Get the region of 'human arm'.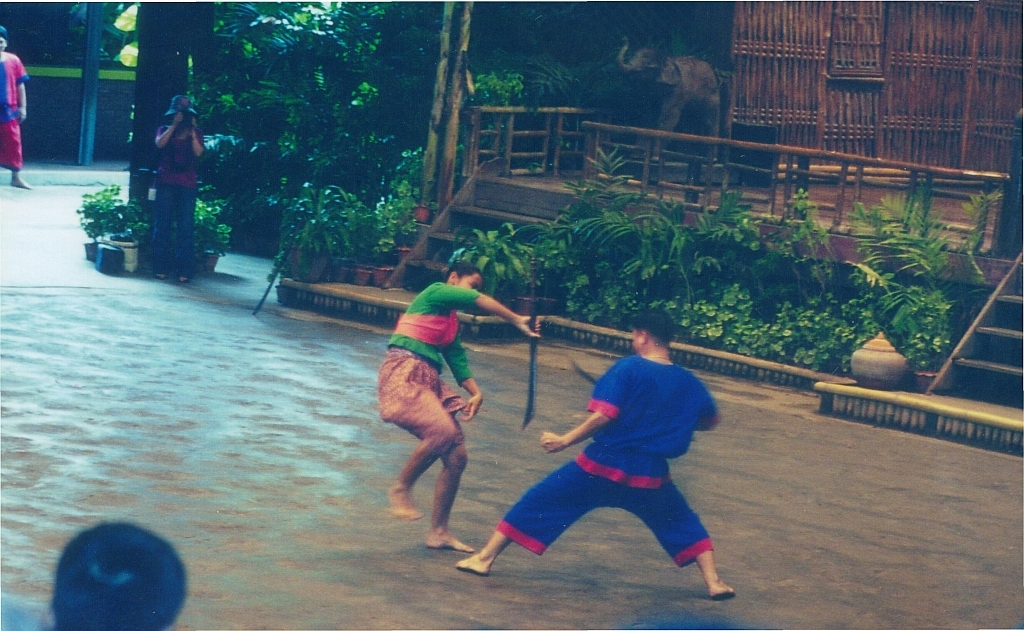
[x1=427, y1=287, x2=543, y2=339].
